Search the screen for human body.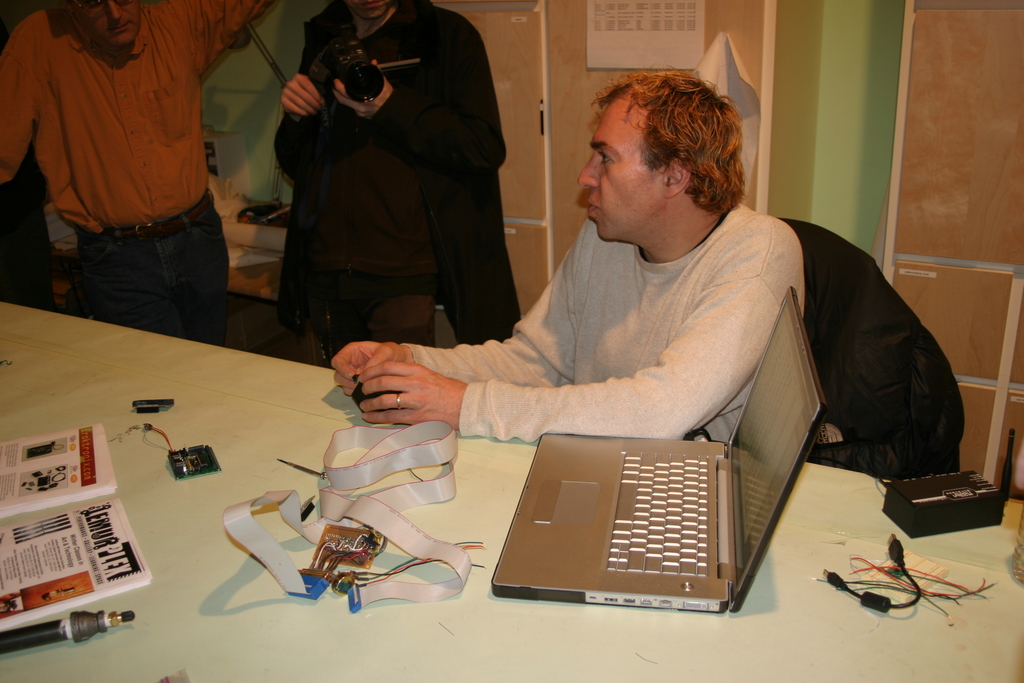
Found at x1=259, y1=2, x2=524, y2=367.
